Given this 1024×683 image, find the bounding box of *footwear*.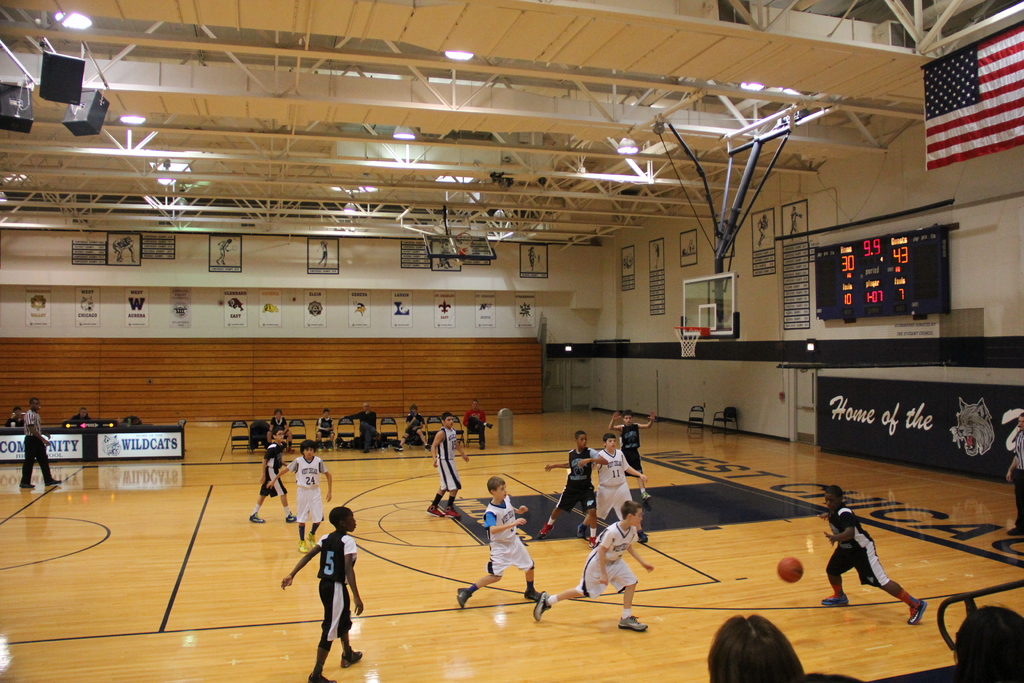
{"x1": 306, "y1": 670, "x2": 335, "y2": 682}.
